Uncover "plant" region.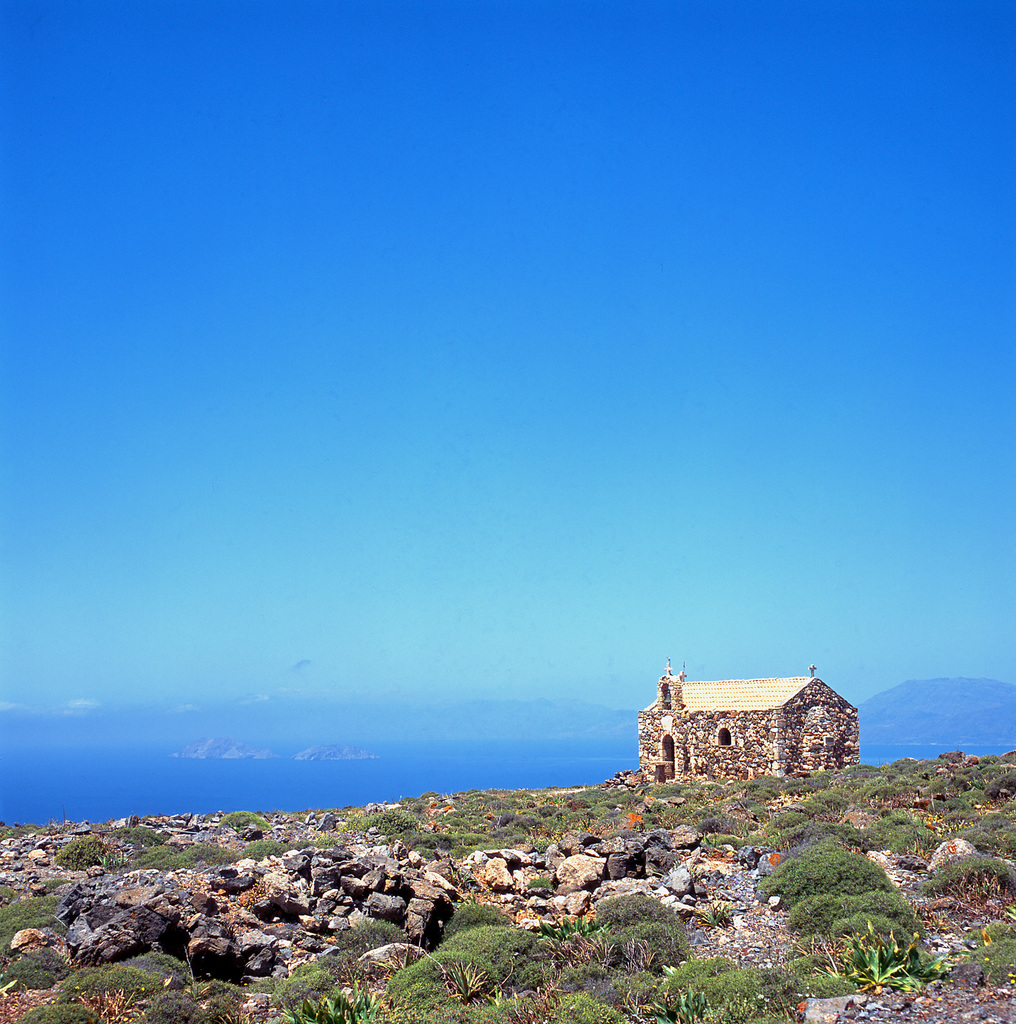
Uncovered: (272, 981, 402, 1023).
